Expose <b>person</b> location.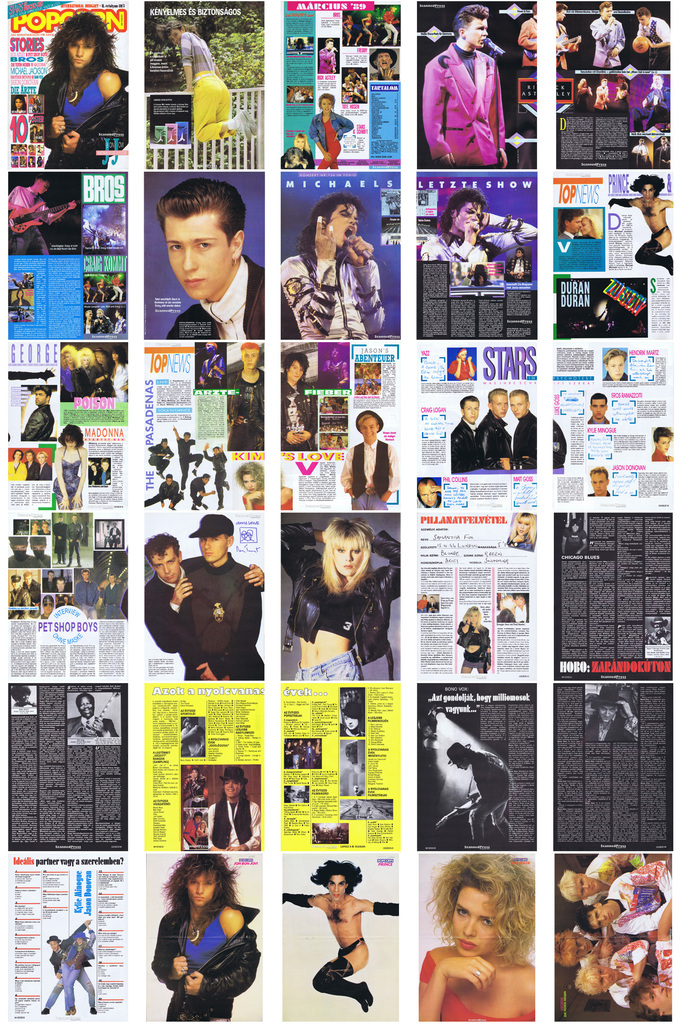
Exposed at x1=560 y1=853 x2=671 y2=906.
